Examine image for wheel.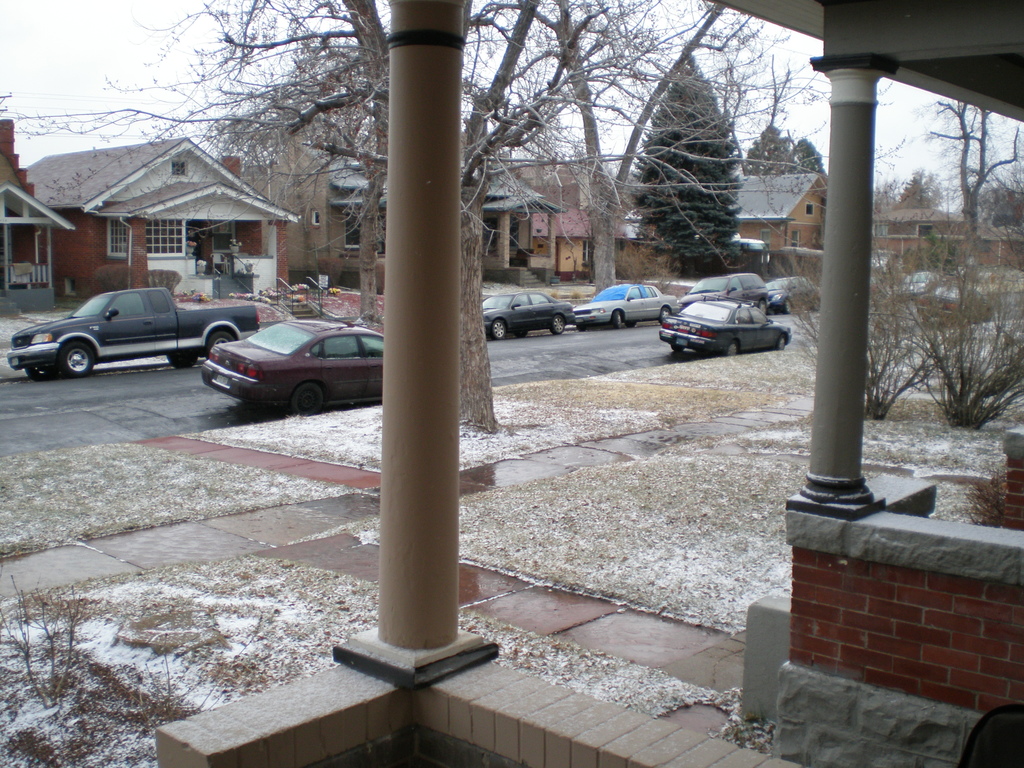
Examination result: 550,316,566,333.
